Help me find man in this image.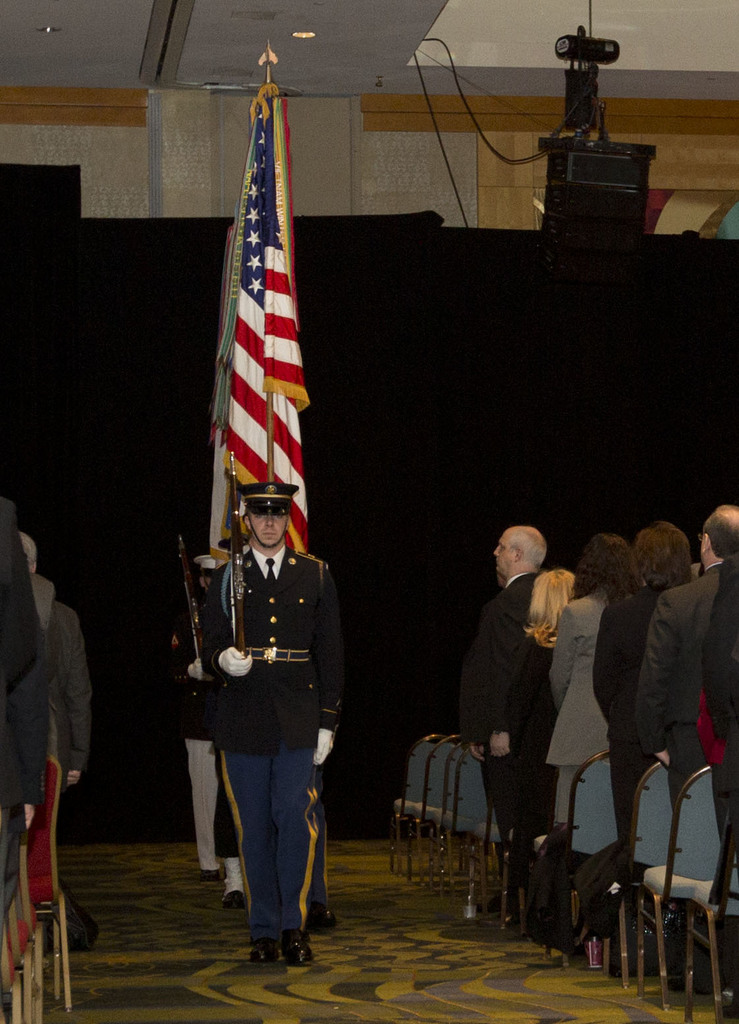
Found it: l=213, t=482, r=350, b=967.
